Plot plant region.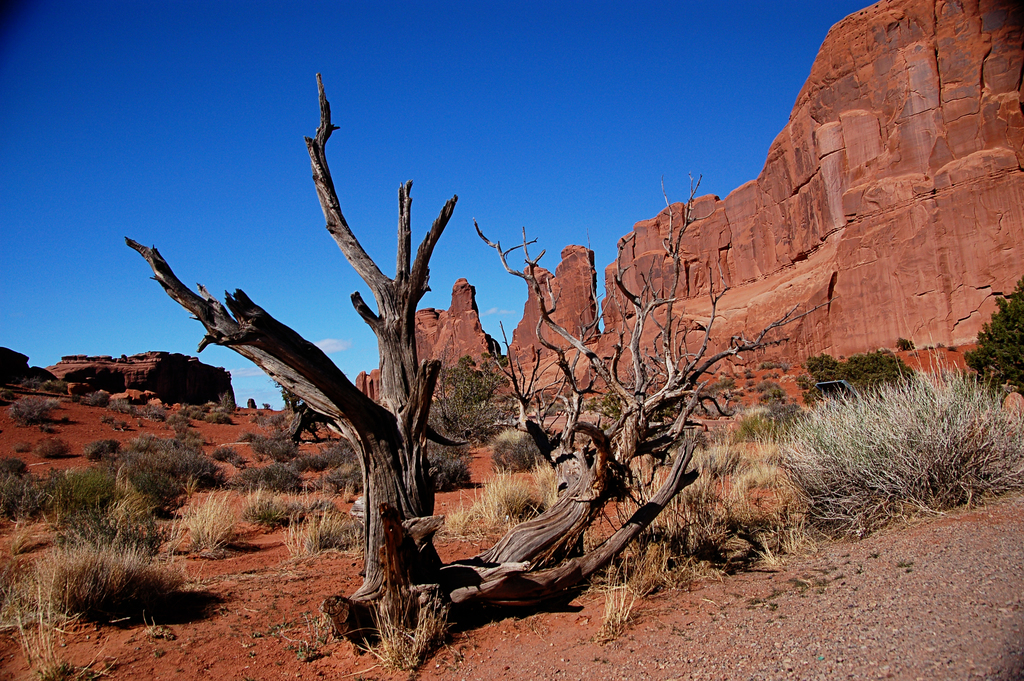
Plotted at [965,279,1023,393].
